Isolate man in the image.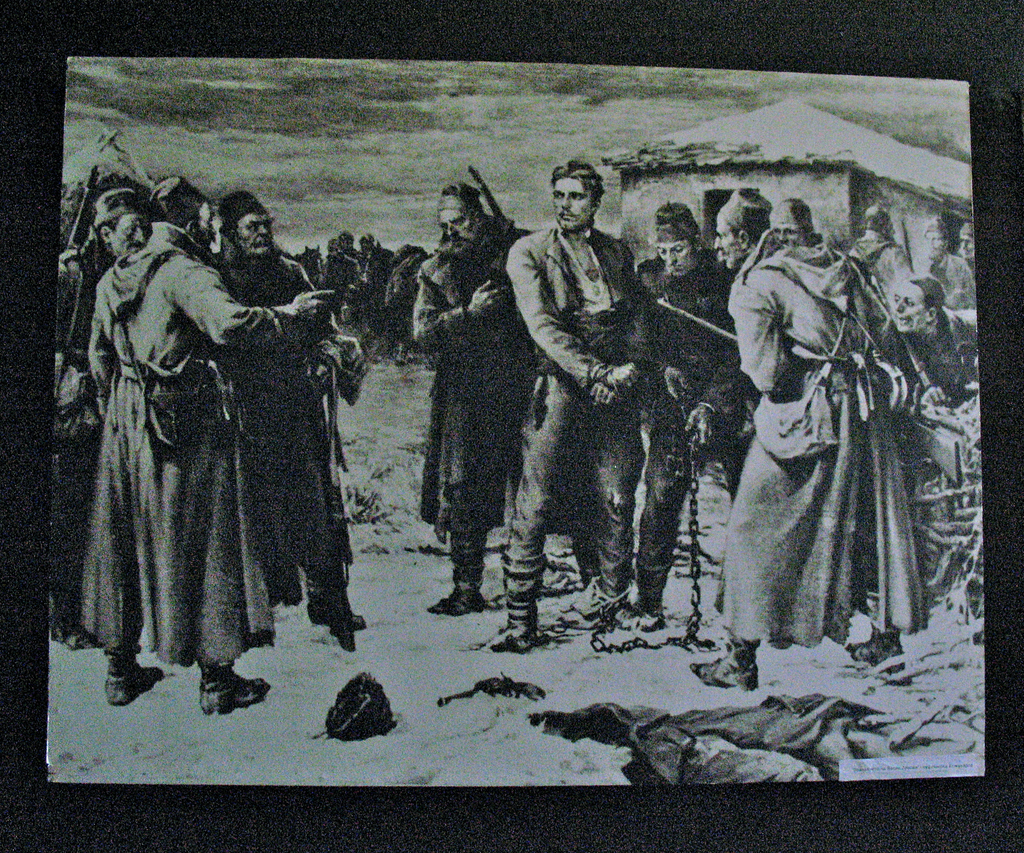
Isolated region: 211,189,370,630.
